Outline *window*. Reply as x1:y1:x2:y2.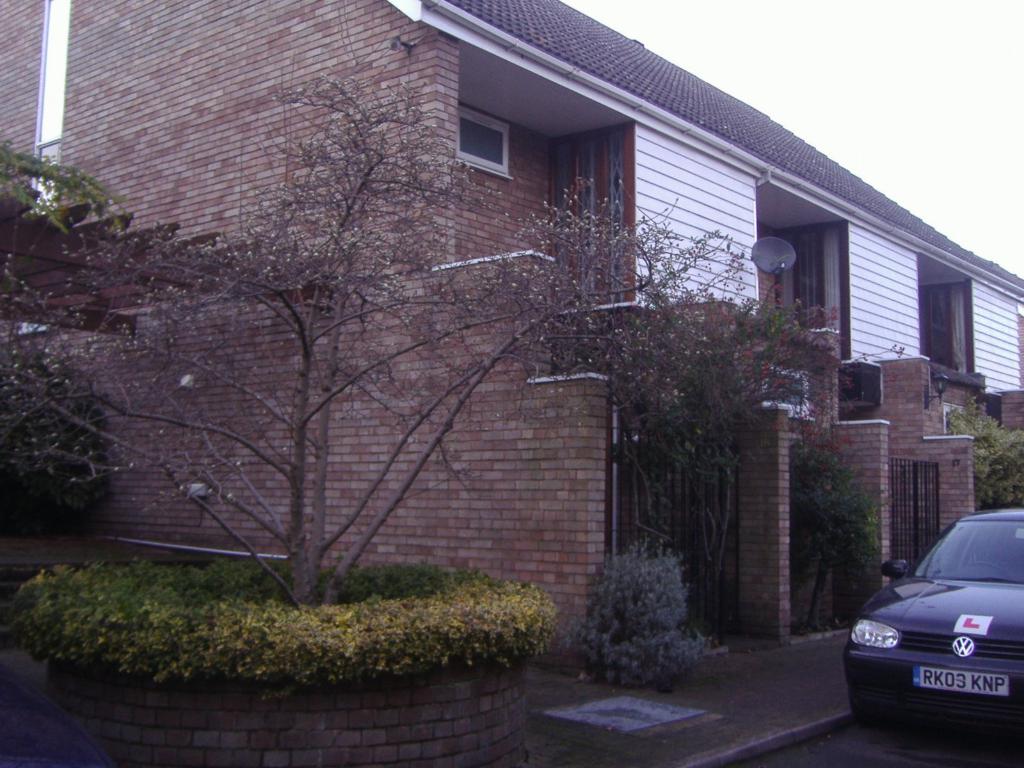
460:104:516:182.
